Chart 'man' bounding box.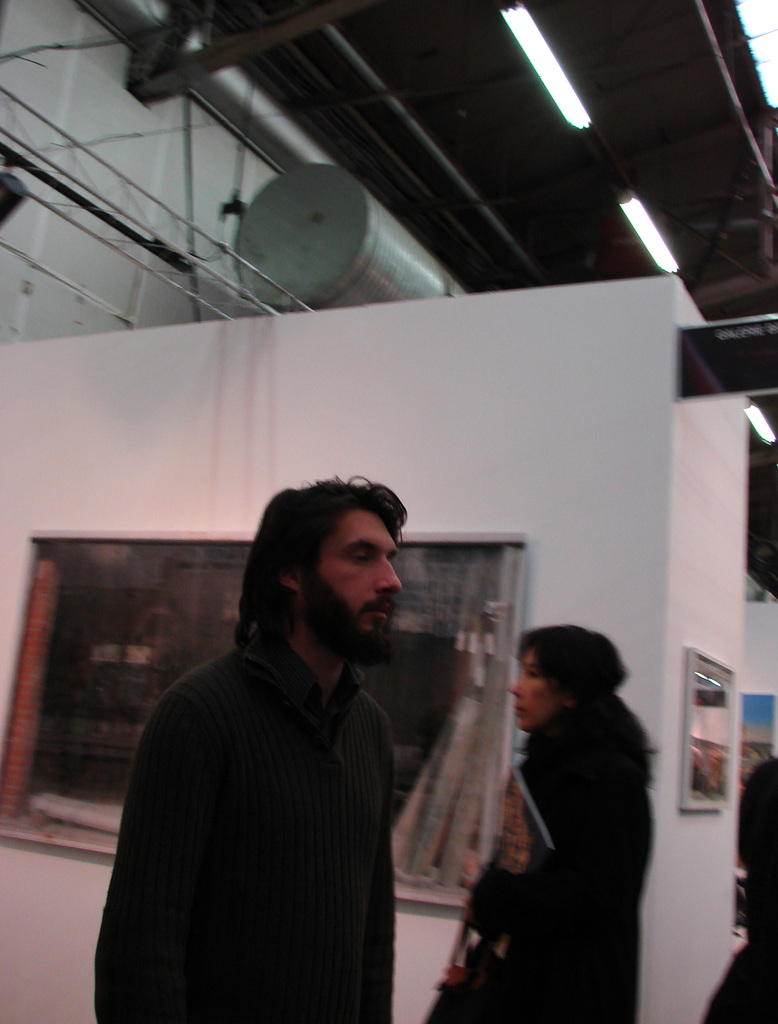
Charted: box(94, 476, 461, 1004).
